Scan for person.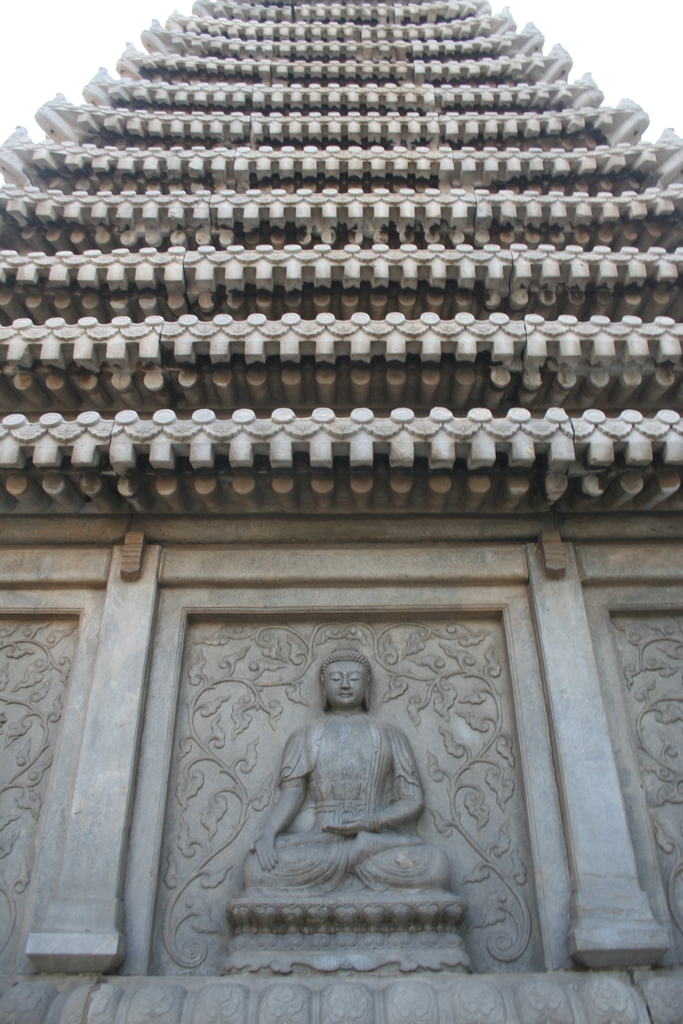
Scan result: {"x1": 283, "y1": 653, "x2": 440, "y2": 934}.
